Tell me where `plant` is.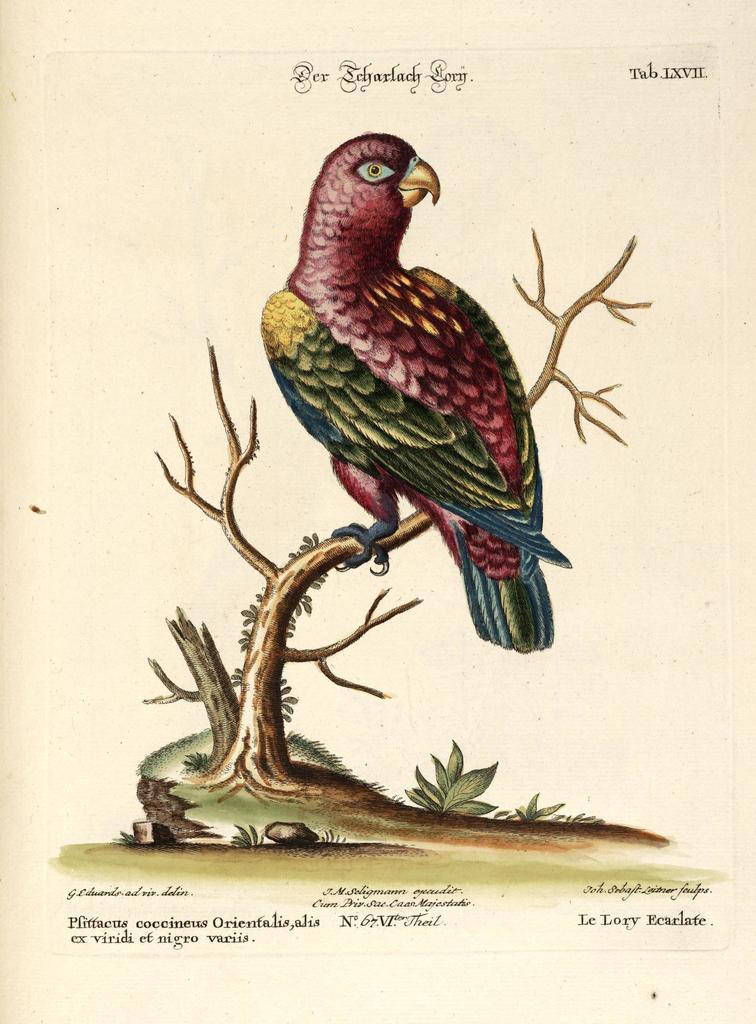
`plant` is at (left=500, top=784, right=612, bottom=826).
